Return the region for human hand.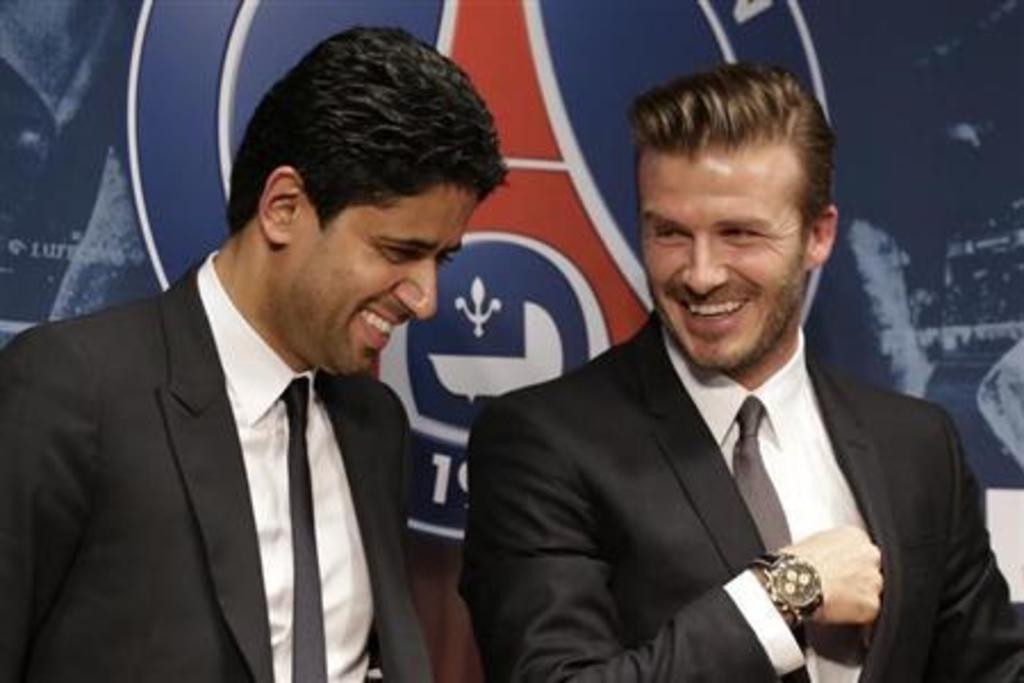
region(767, 521, 894, 649).
